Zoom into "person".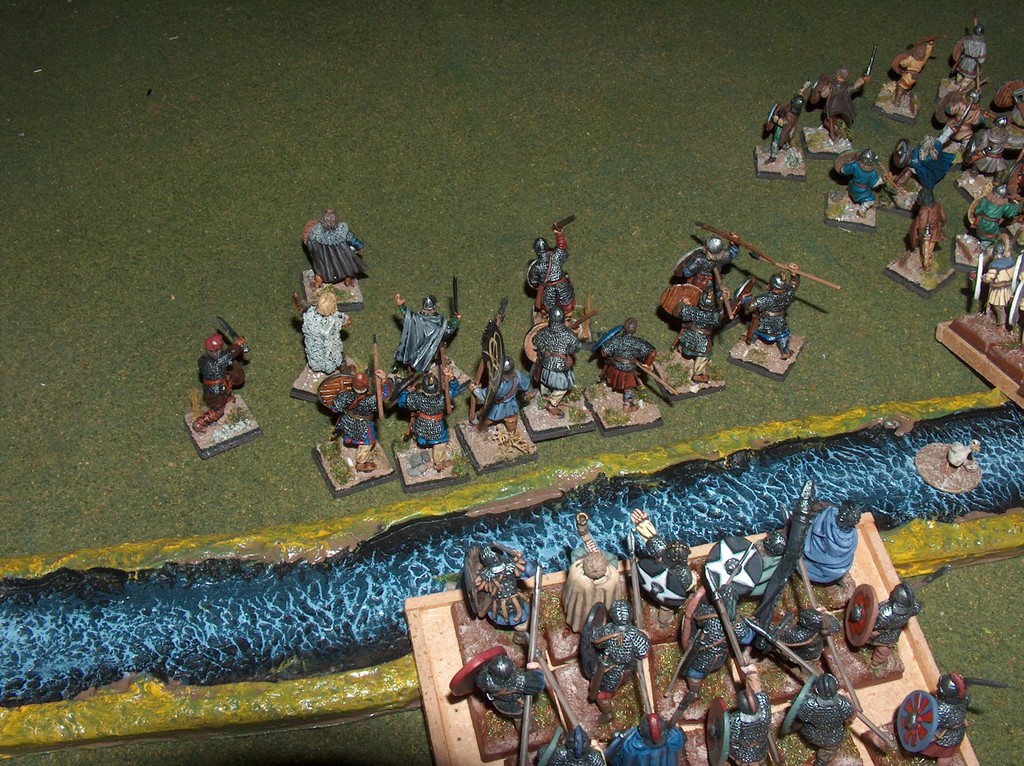
Zoom target: detection(790, 671, 860, 765).
